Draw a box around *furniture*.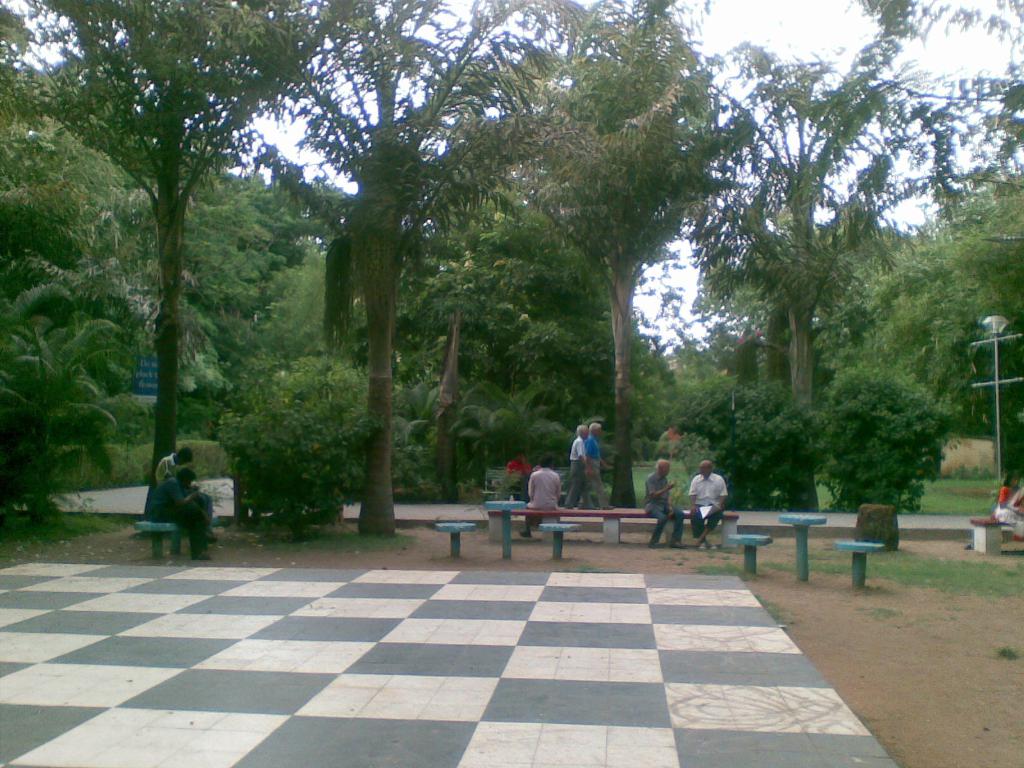
bbox=(838, 540, 881, 590).
